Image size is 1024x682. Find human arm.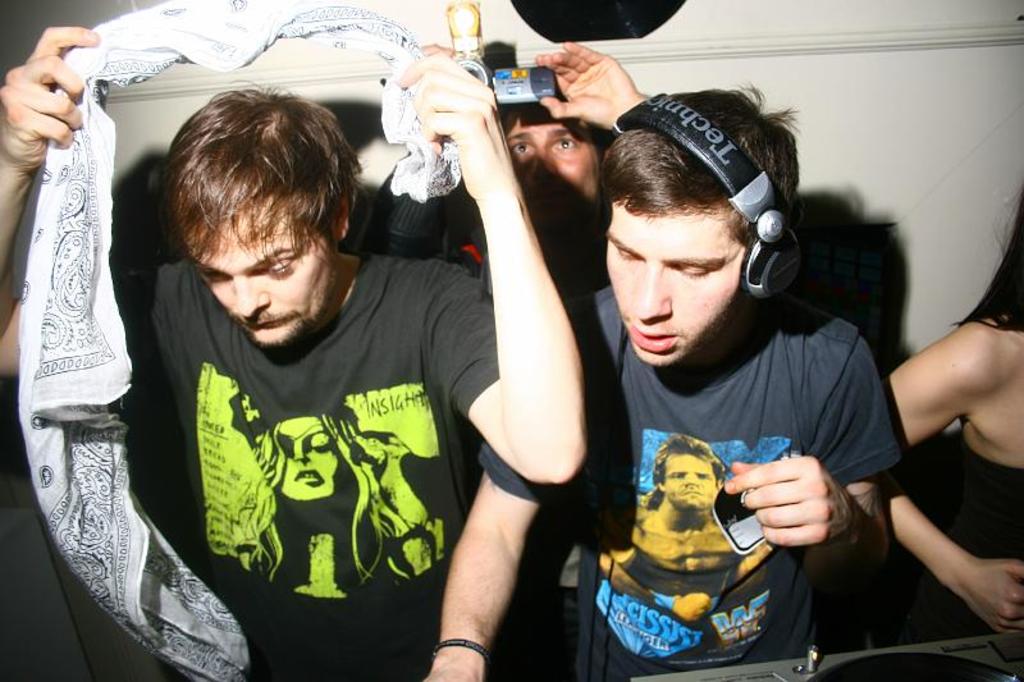
<box>421,377,617,681</box>.
